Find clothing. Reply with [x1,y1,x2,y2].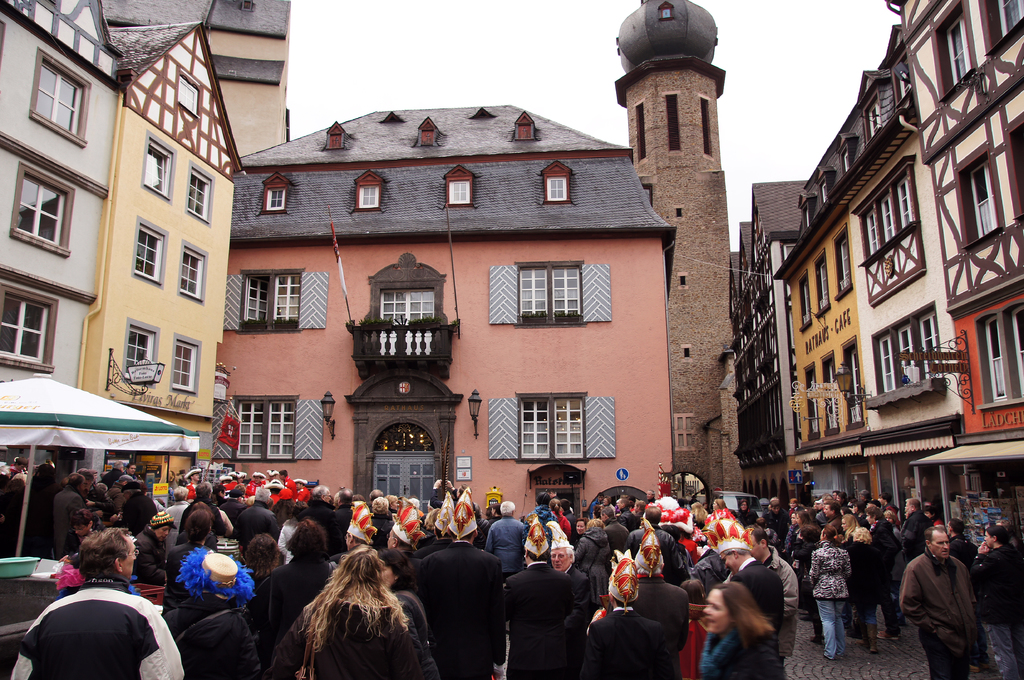
[271,492,296,502].
